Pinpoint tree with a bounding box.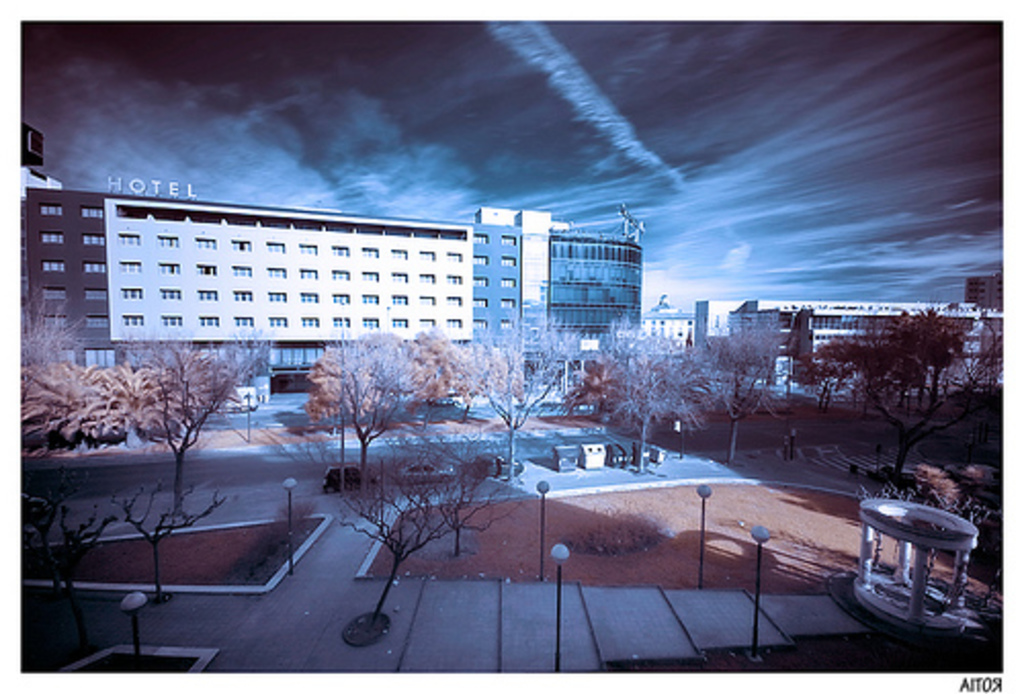
612/305/686/459.
